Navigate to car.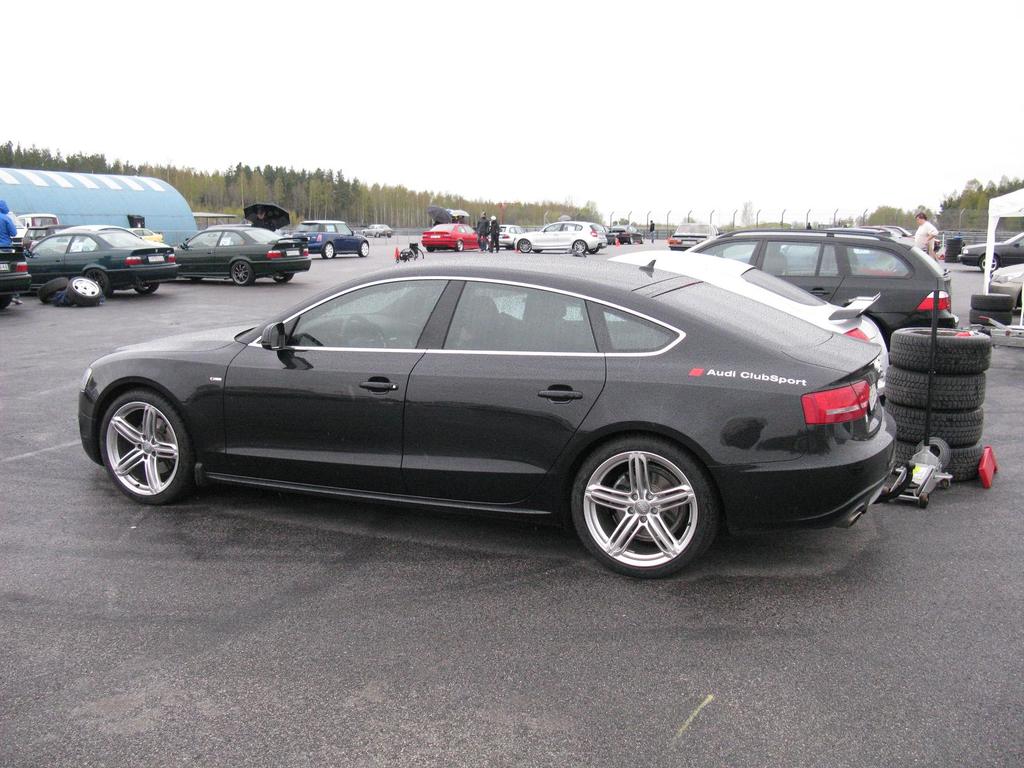
Navigation target: pyautogui.locateOnScreen(363, 225, 395, 241).
